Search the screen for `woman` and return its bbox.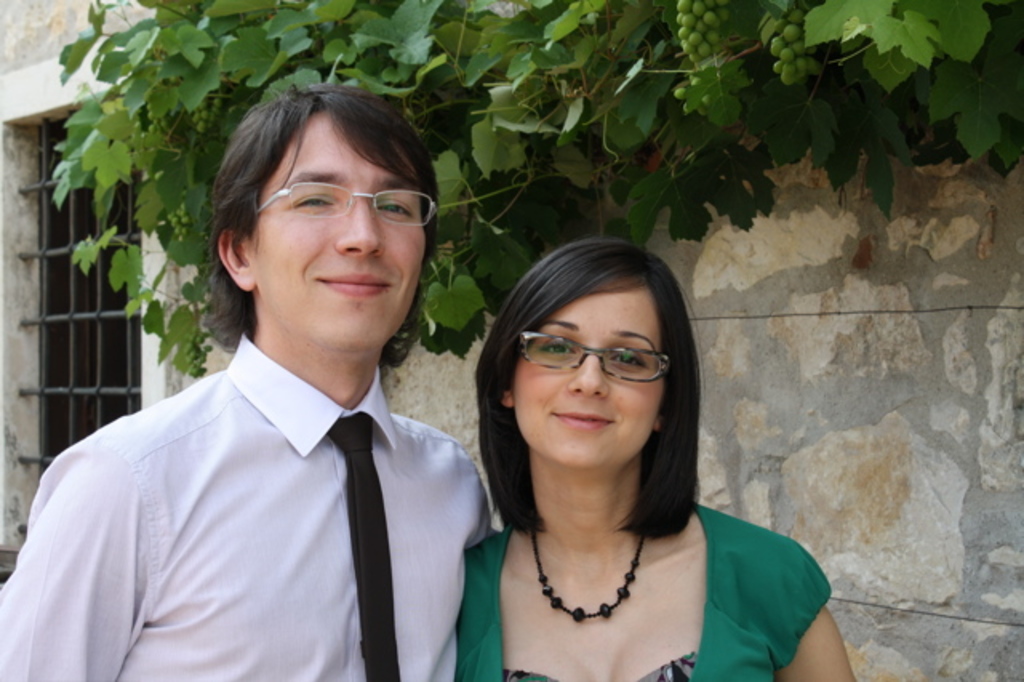
Found: box(434, 231, 808, 681).
